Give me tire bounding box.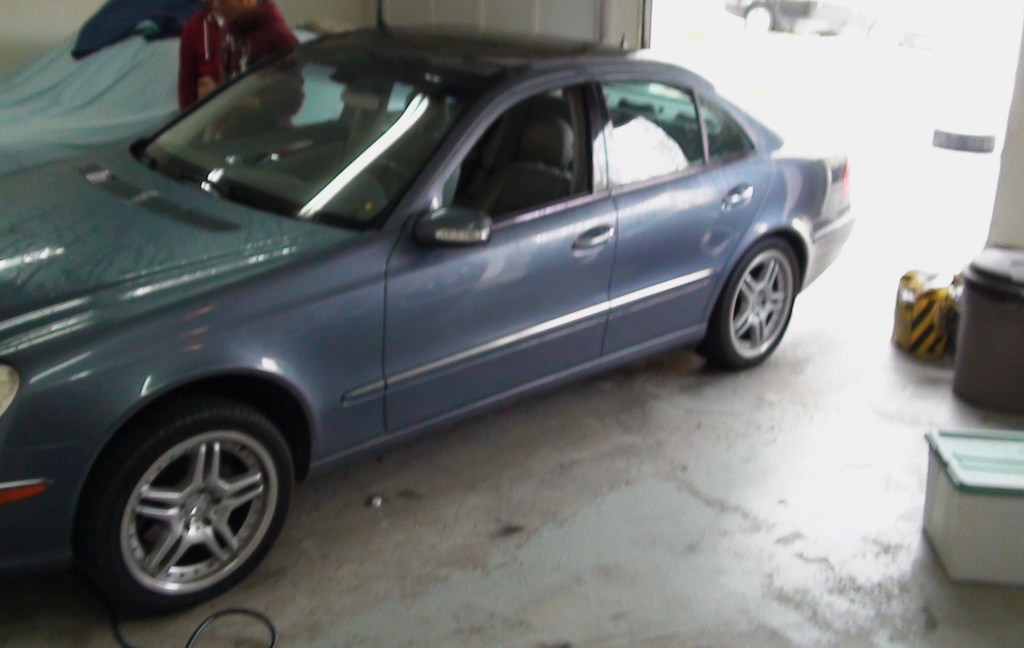
701 244 786 355.
